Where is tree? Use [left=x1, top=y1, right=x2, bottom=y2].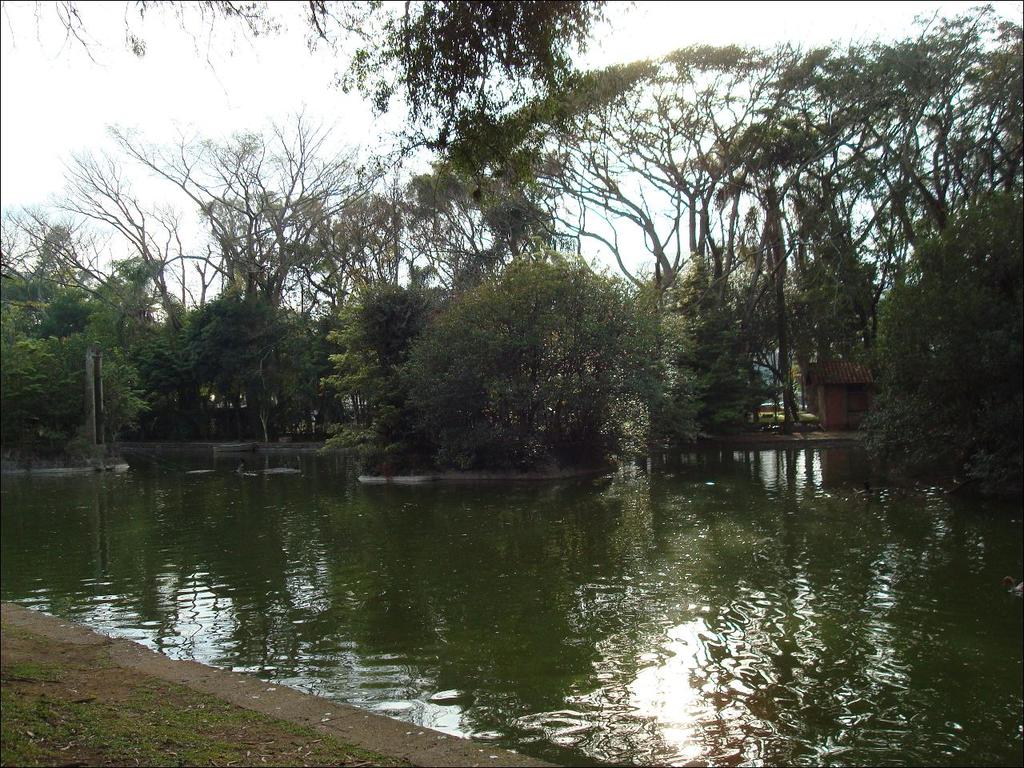
[left=350, top=237, right=658, bottom=474].
